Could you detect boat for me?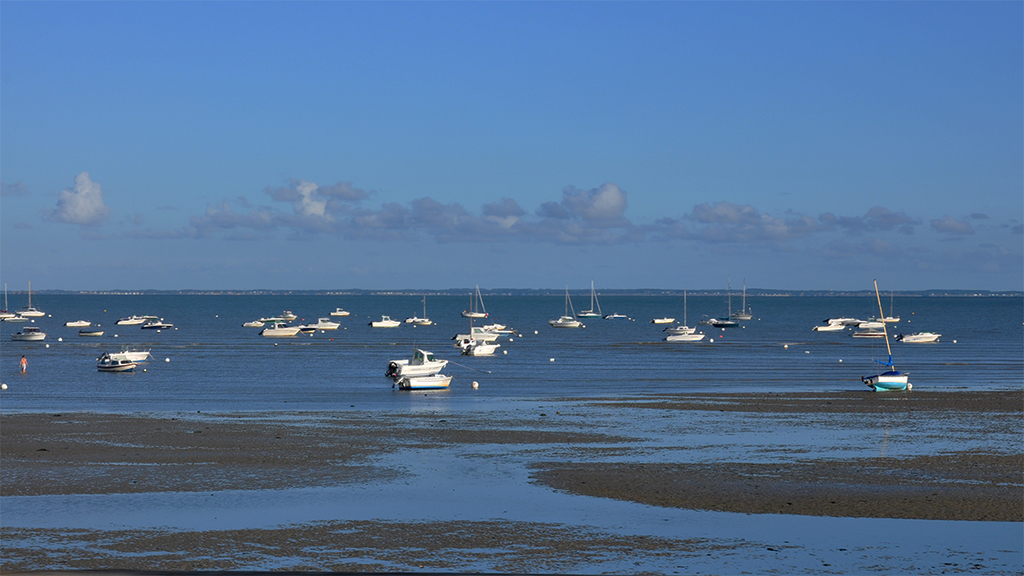
Detection result: bbox=(371, 315, 403, 326).
